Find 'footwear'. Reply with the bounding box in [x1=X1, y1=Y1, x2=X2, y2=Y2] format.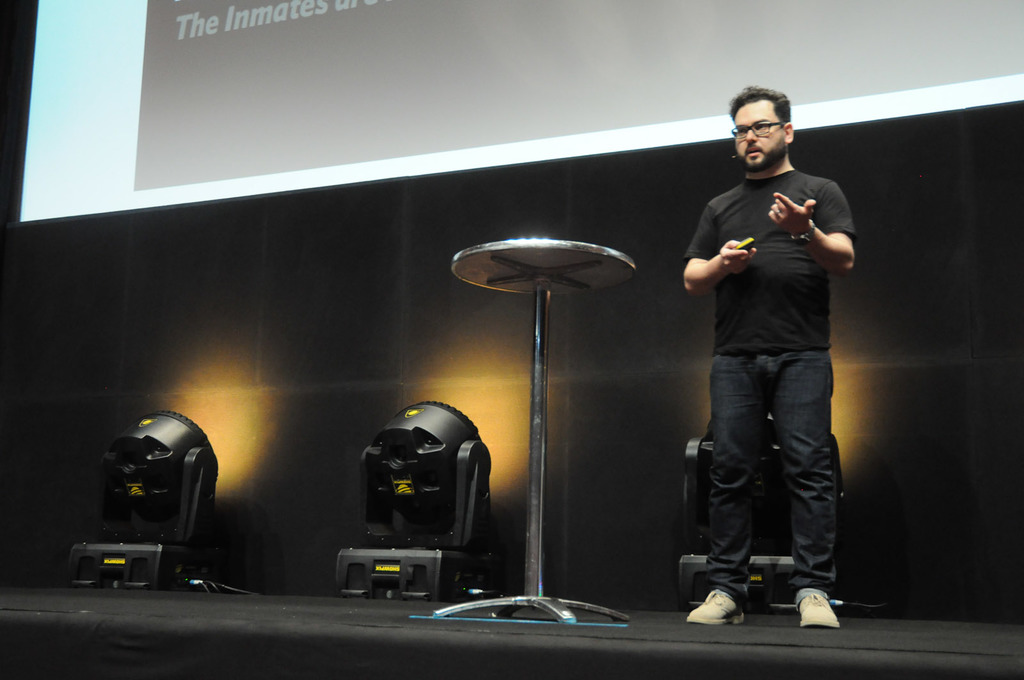
[x1=792, y1=592, x2=836, y2=631].
